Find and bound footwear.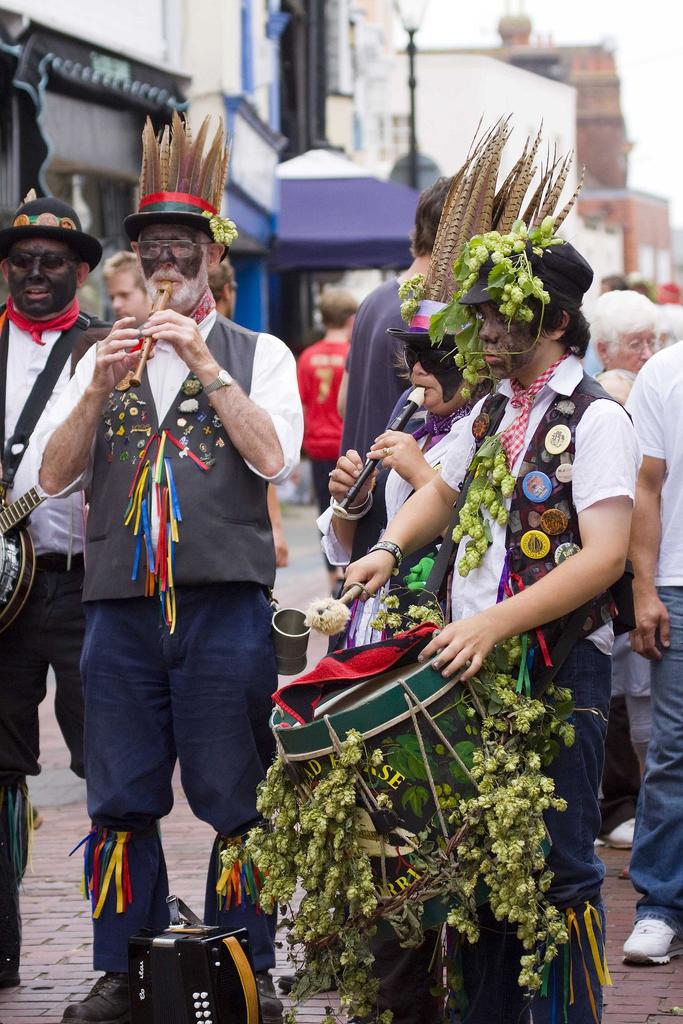
Bound: (left=621, top=920, right=682, bottom=968).
